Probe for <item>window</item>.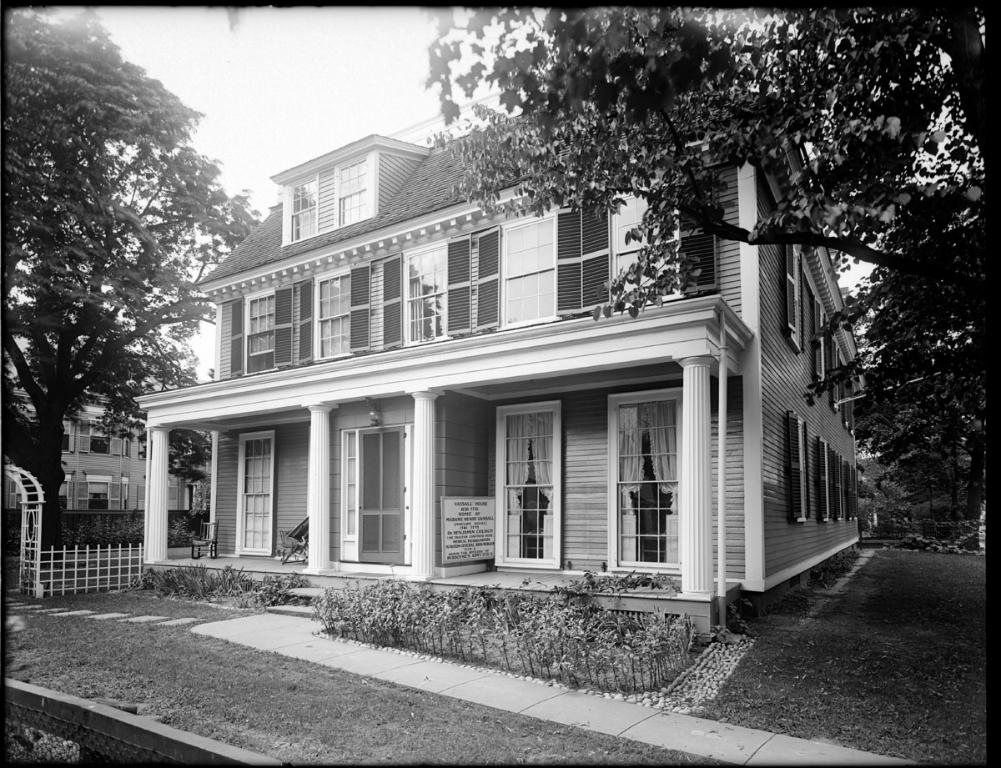
Probe result: BBox(77, 471, 117, 510).
